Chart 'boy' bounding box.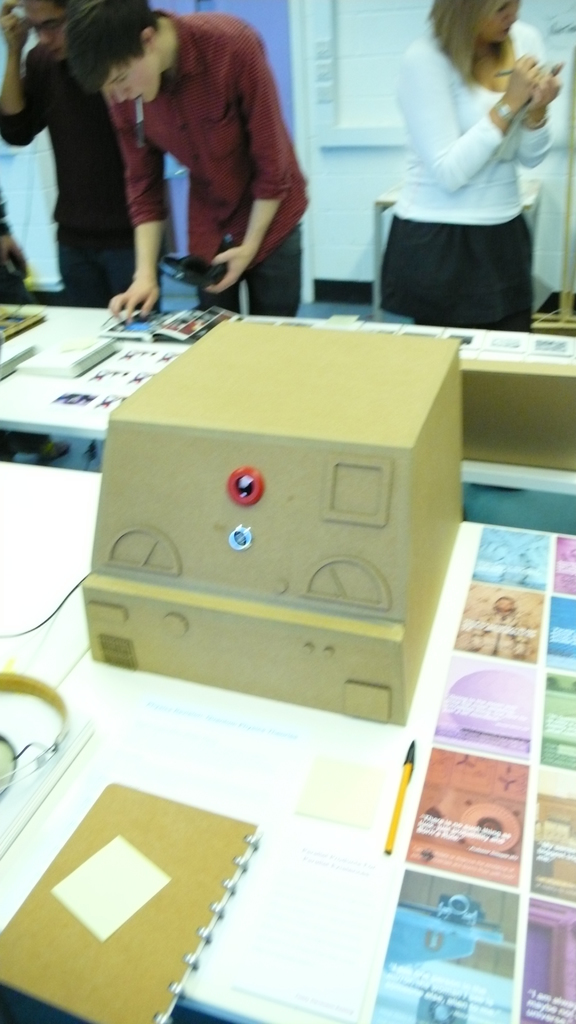
Charted: 61/13/323/308.
